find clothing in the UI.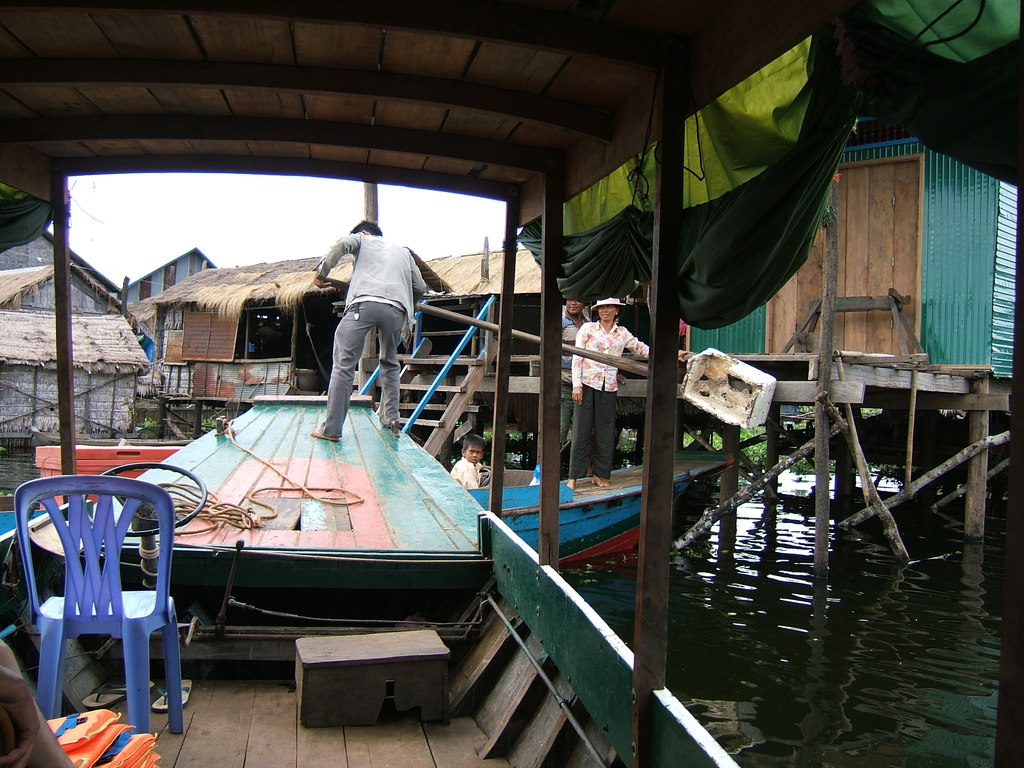
UI element at (left=563, top=316, right=648, bottom=482).
